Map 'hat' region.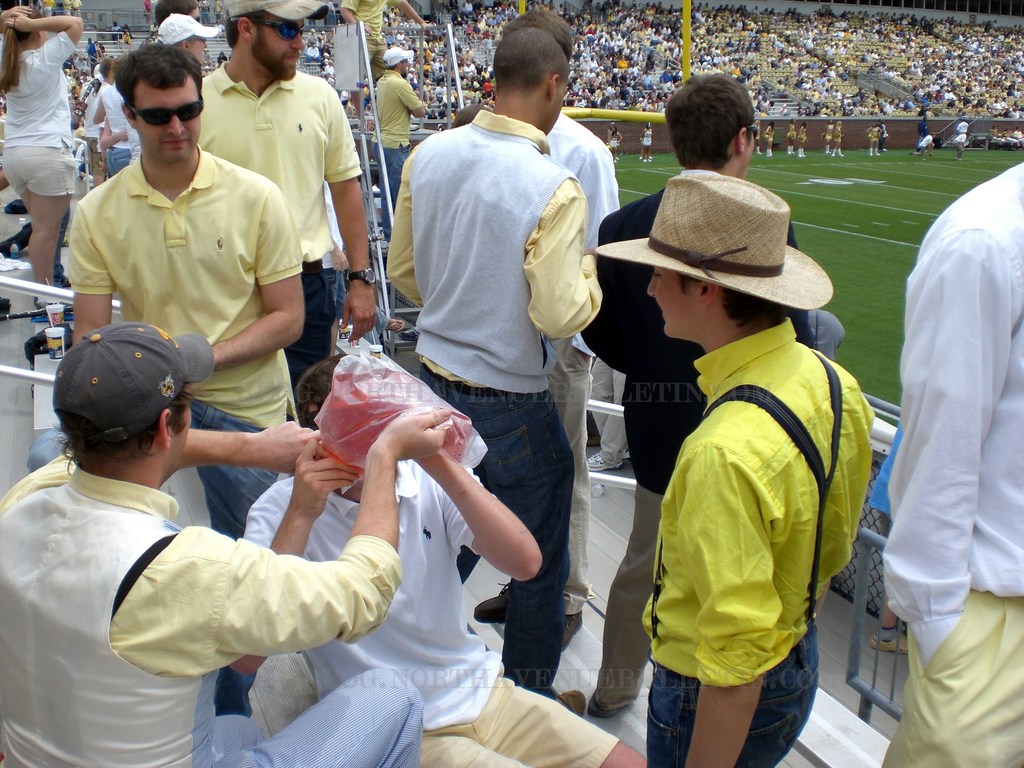
Mapped to (left=153, top=13, right=219, bottom=45).
